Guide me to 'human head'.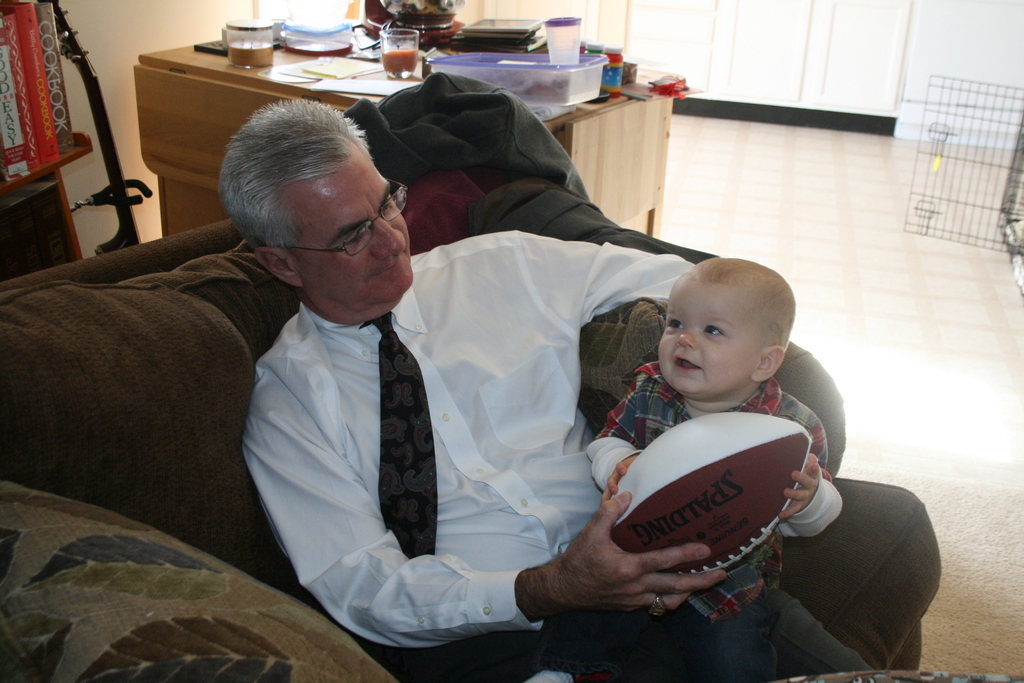
Guidance: l=219, t=108, r=412, b=312.
